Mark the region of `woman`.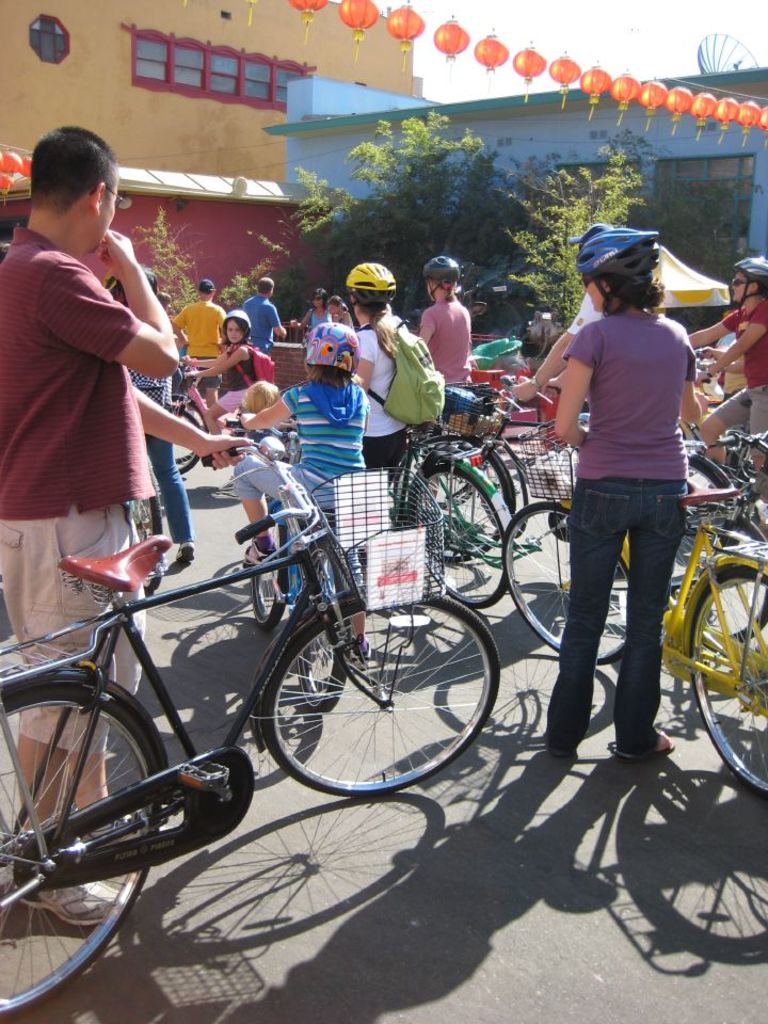
Region: <bbox>343, 263, 438, 477</bbox>.
